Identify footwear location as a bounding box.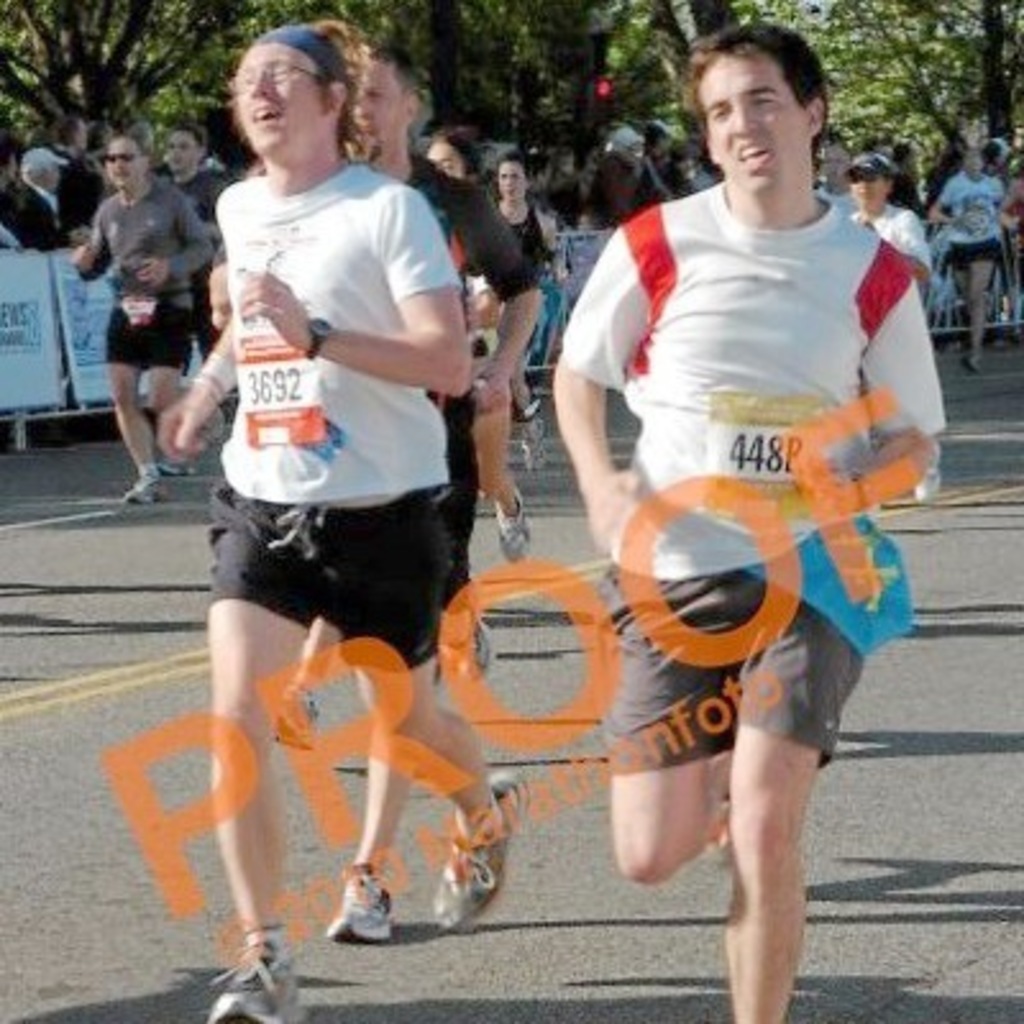
{"left": 271, "top": 684, "right": 317, "bottom": 753}.
